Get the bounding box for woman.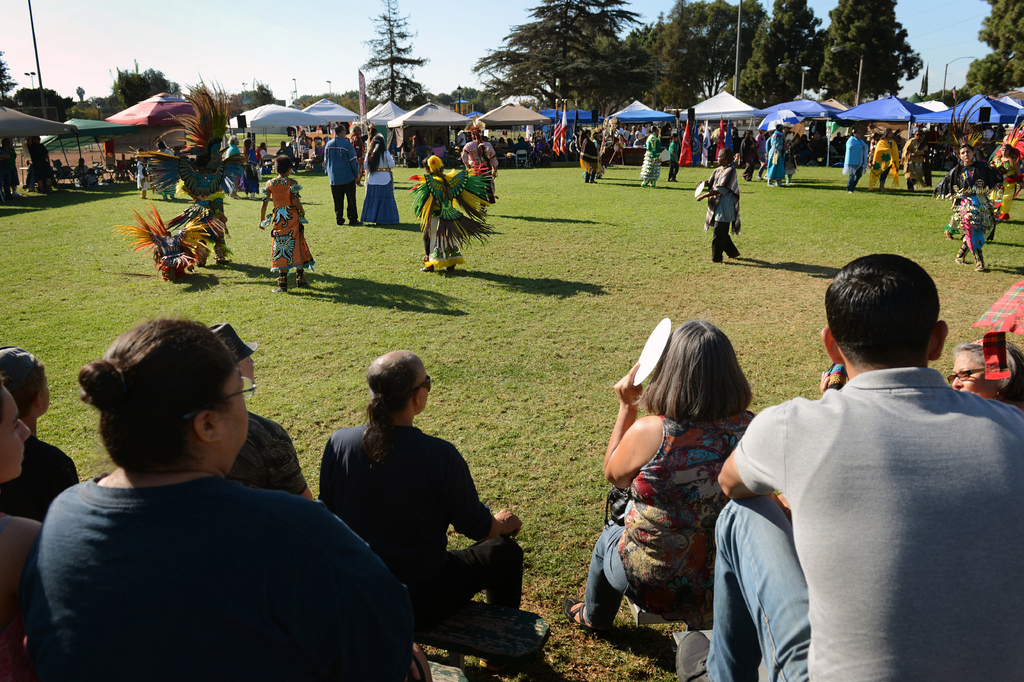
bbox=(415, 152, 463, 276).
